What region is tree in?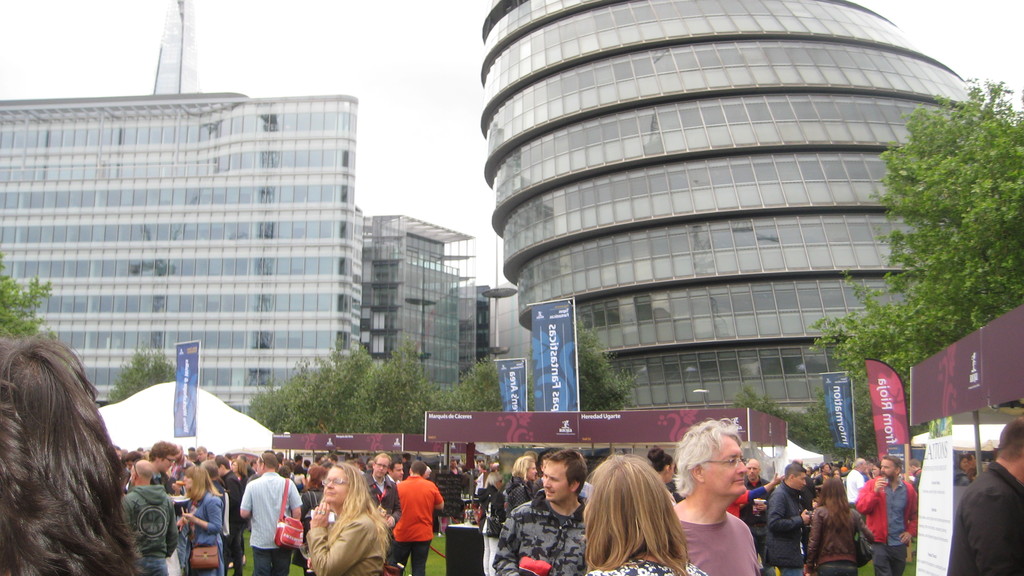
bbox=(236, 334, 516, 442).
